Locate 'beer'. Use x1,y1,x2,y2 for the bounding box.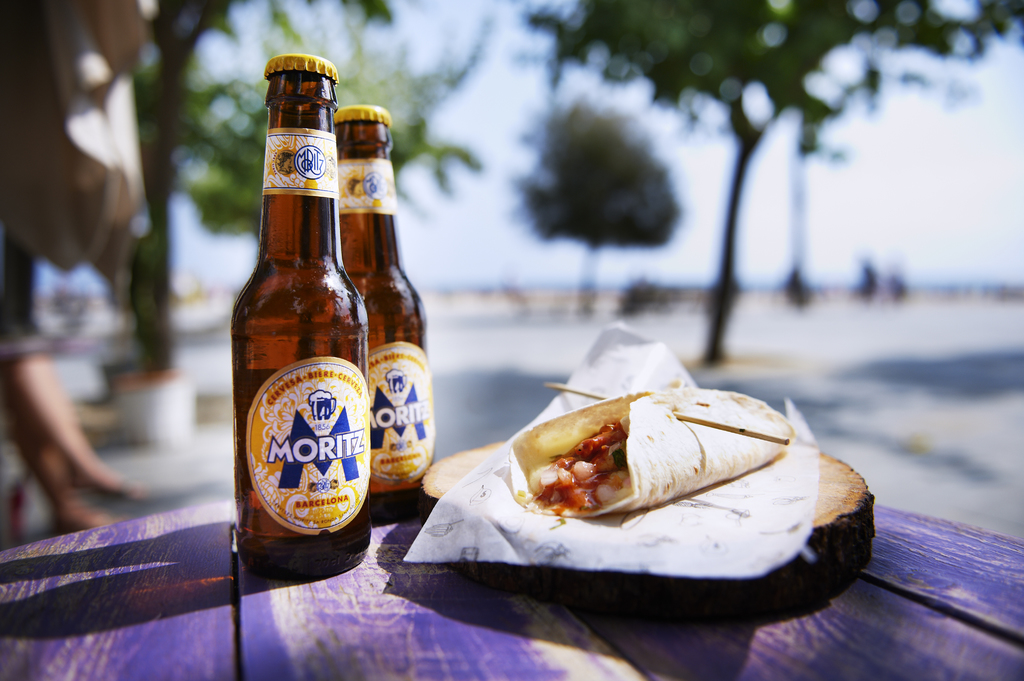
342,104,428,518.
